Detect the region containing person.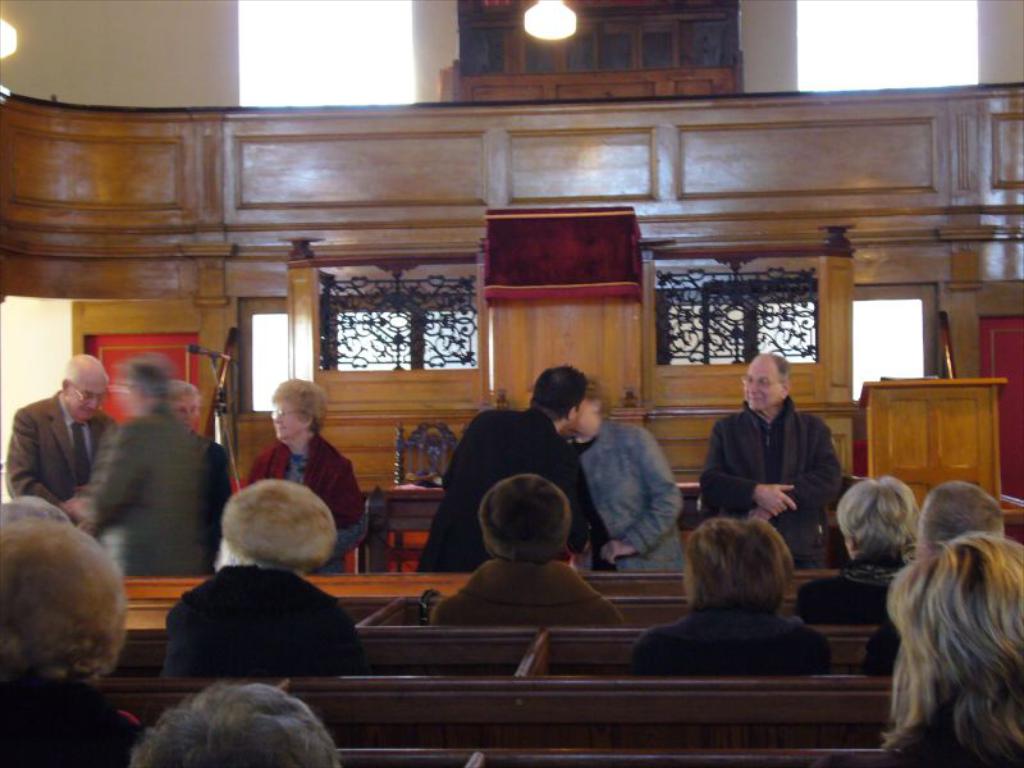
(left=700, top=355, right=846, bottom=563).
